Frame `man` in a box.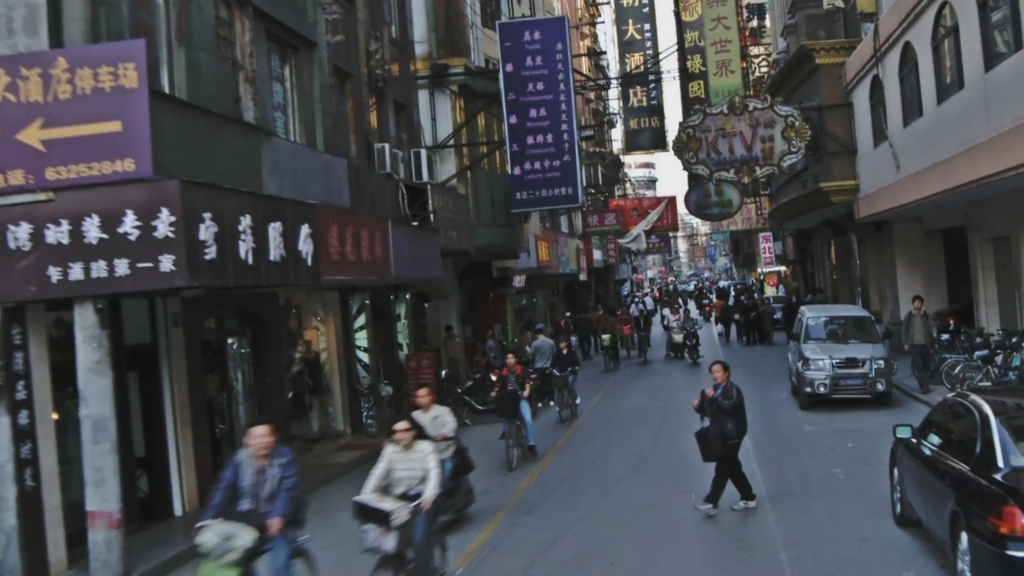
rect(628, 306, 652, 357).
